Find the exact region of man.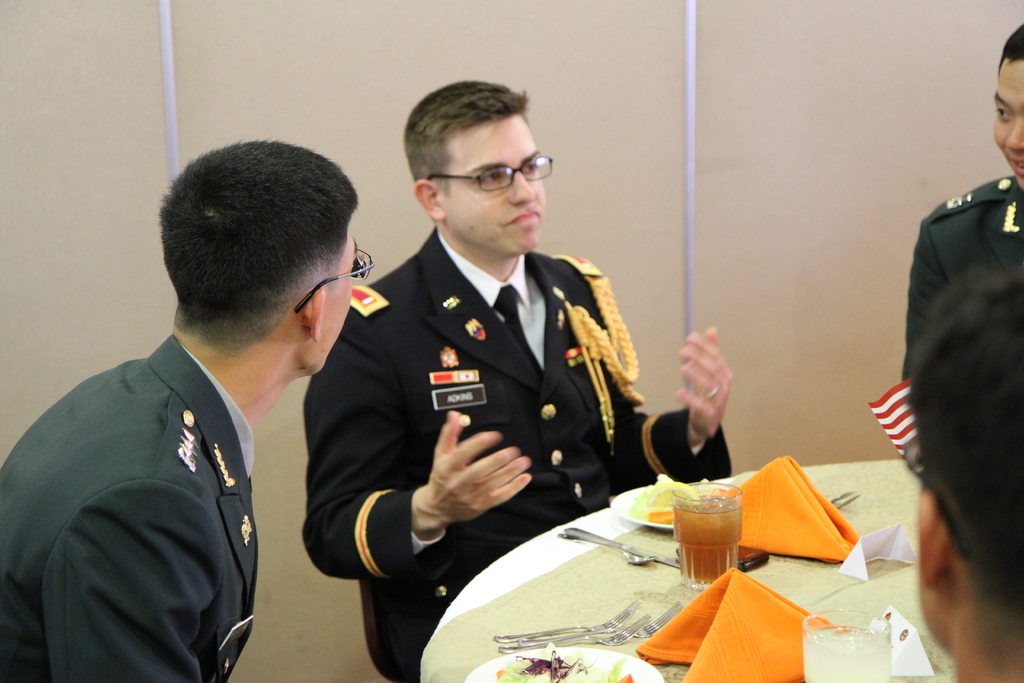
Exact region: (890, 20, 1023, 402).
